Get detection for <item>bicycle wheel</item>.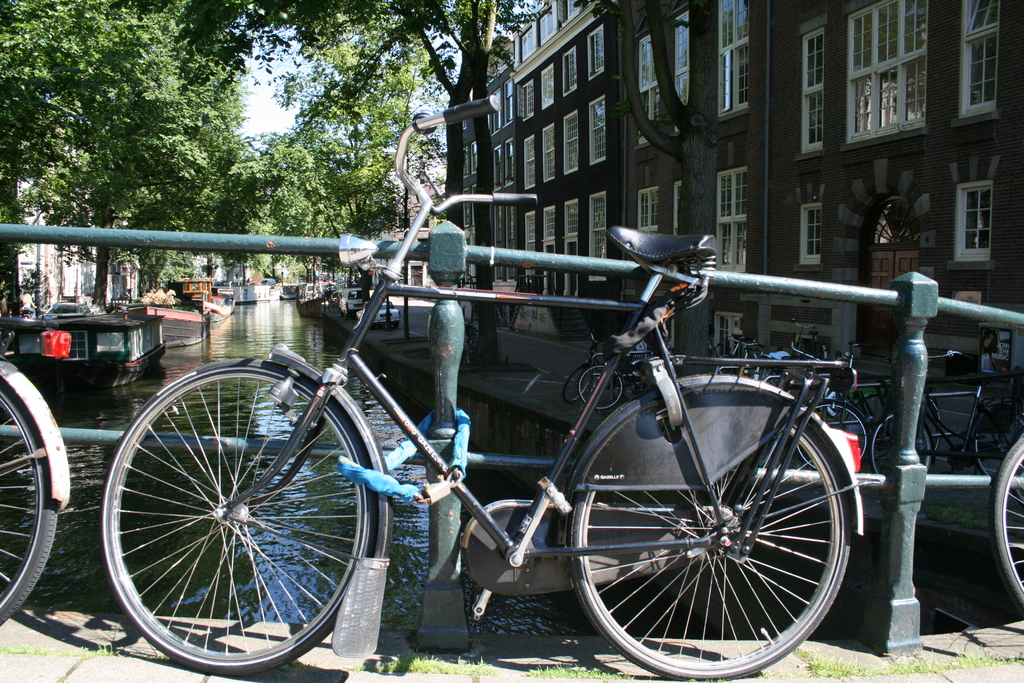
Detection: 989:427:1023:620.
